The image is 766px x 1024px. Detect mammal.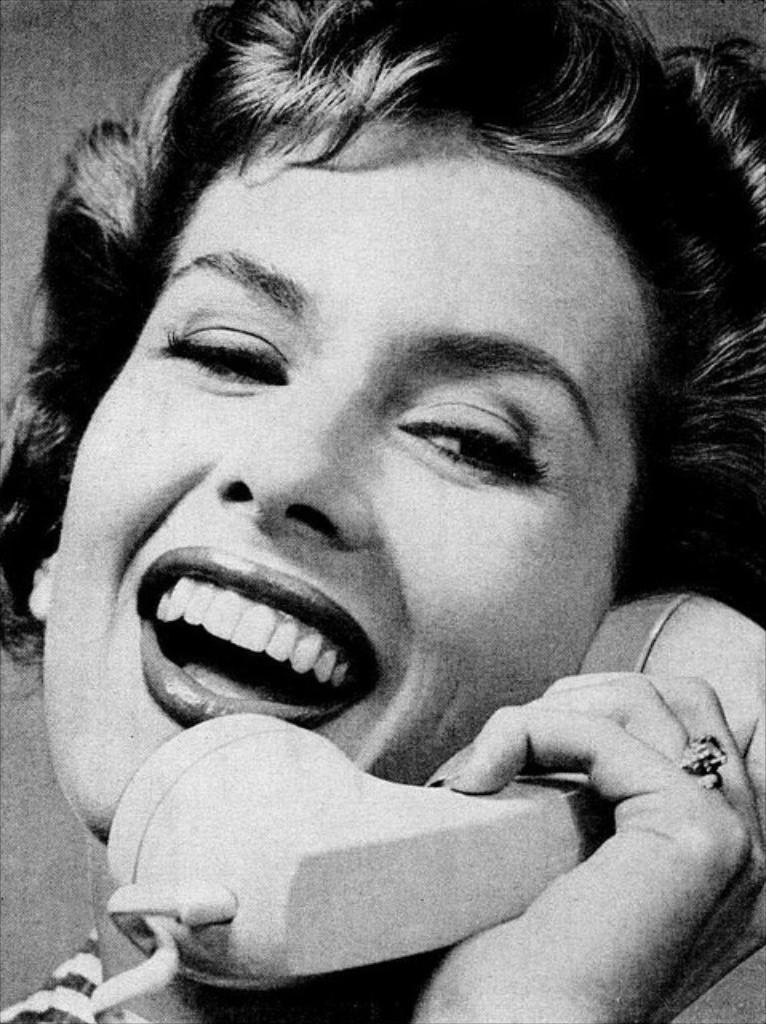
Detection: x1=0, y1=14, x2=765, y2=1023.
